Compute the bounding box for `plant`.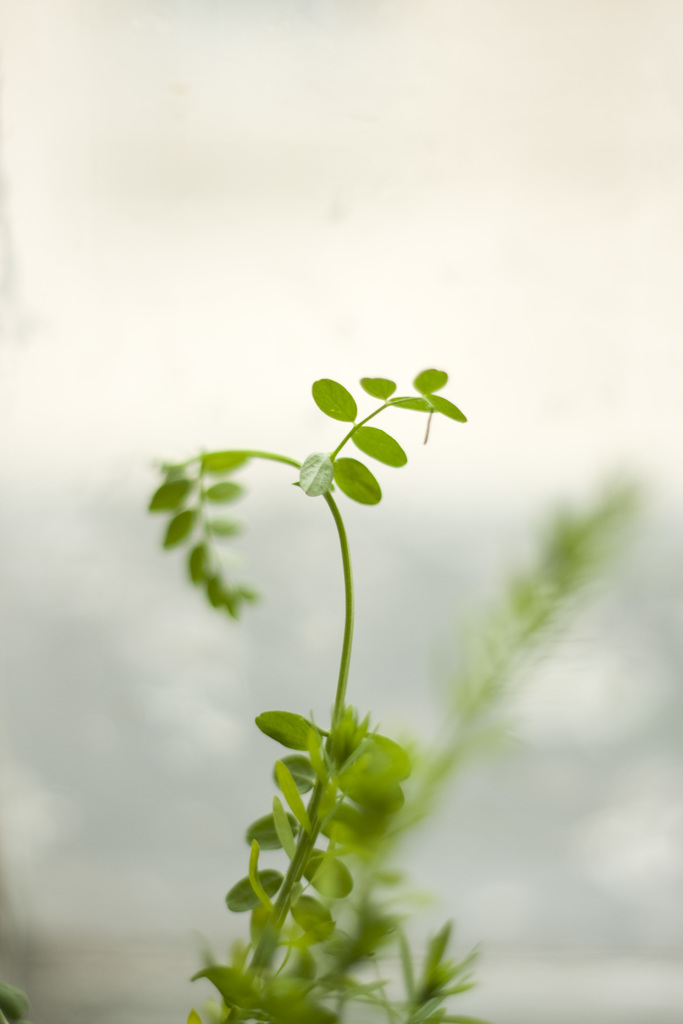
143, 358, 470, 1023.
